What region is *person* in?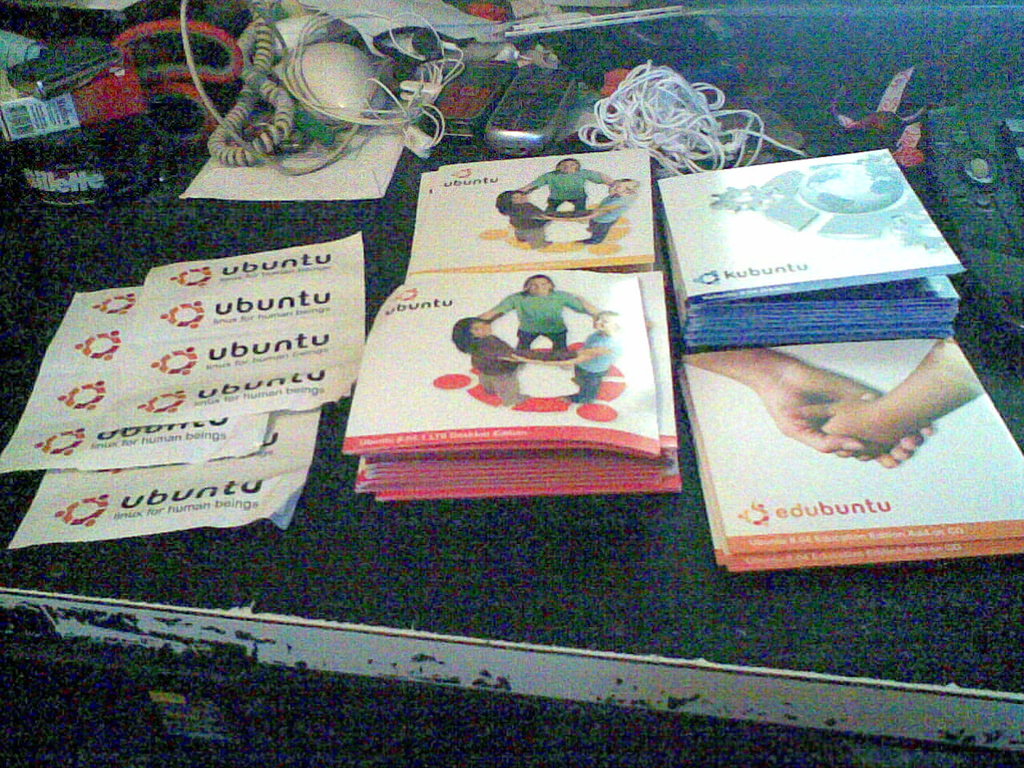
(571,176,643,246).
